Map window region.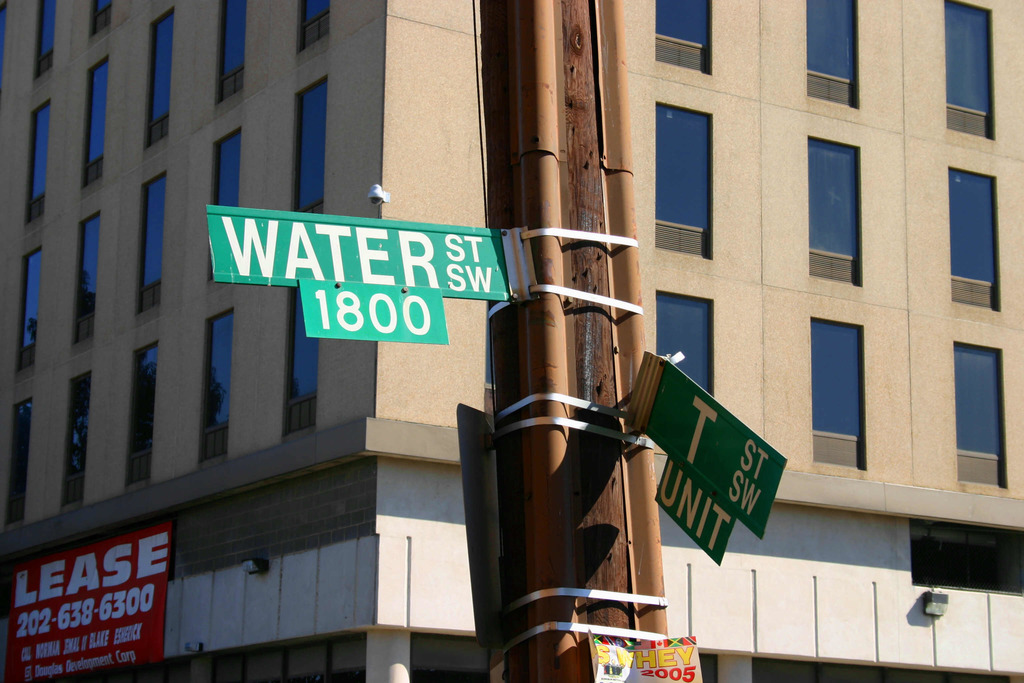
Mapped to (left=84, top=56, right=108, bottom=188).
